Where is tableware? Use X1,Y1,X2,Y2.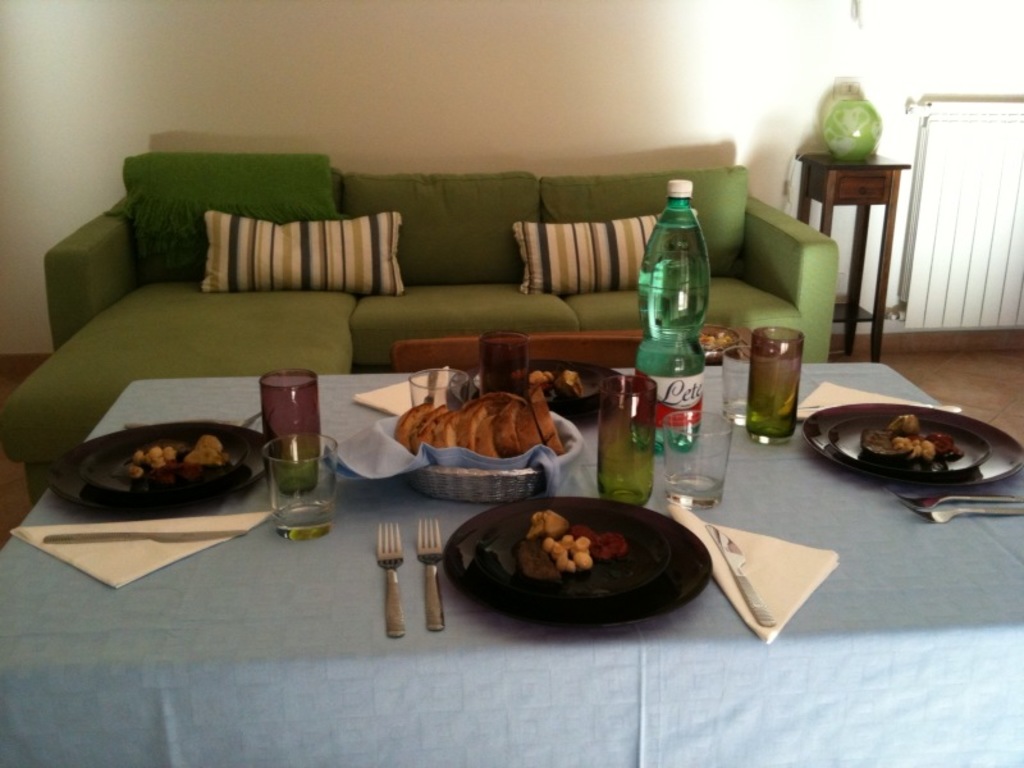
805,392,1002,490.
